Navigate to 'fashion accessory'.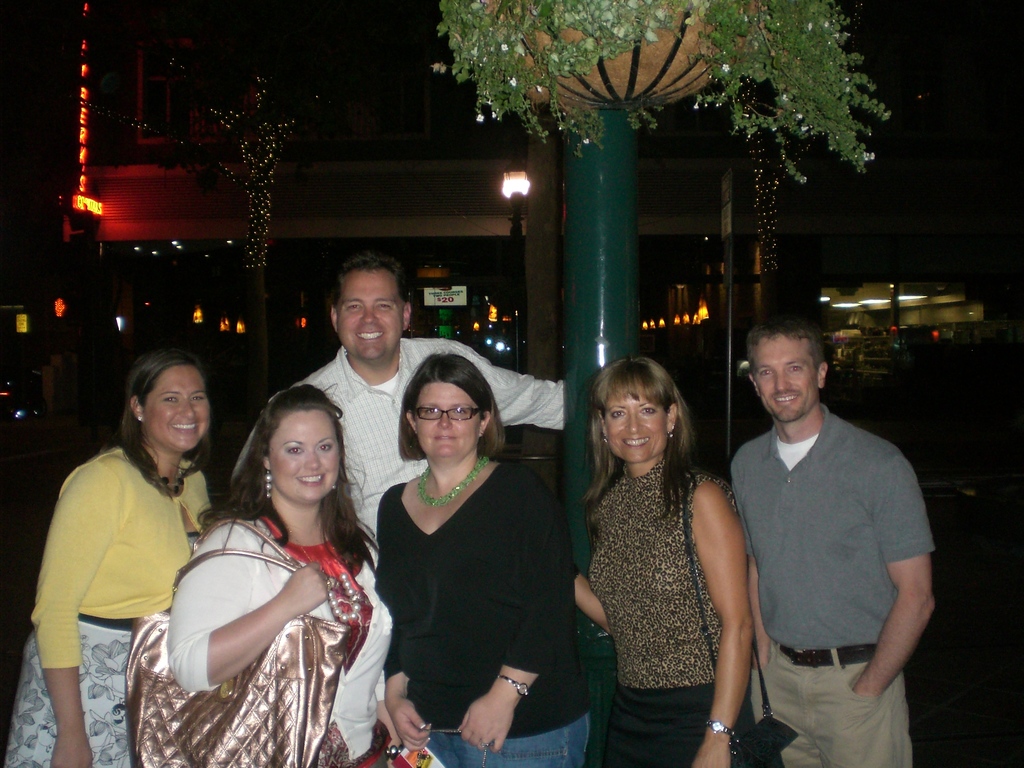
Navigation target: bbox=[414, 456, 489, 508].
